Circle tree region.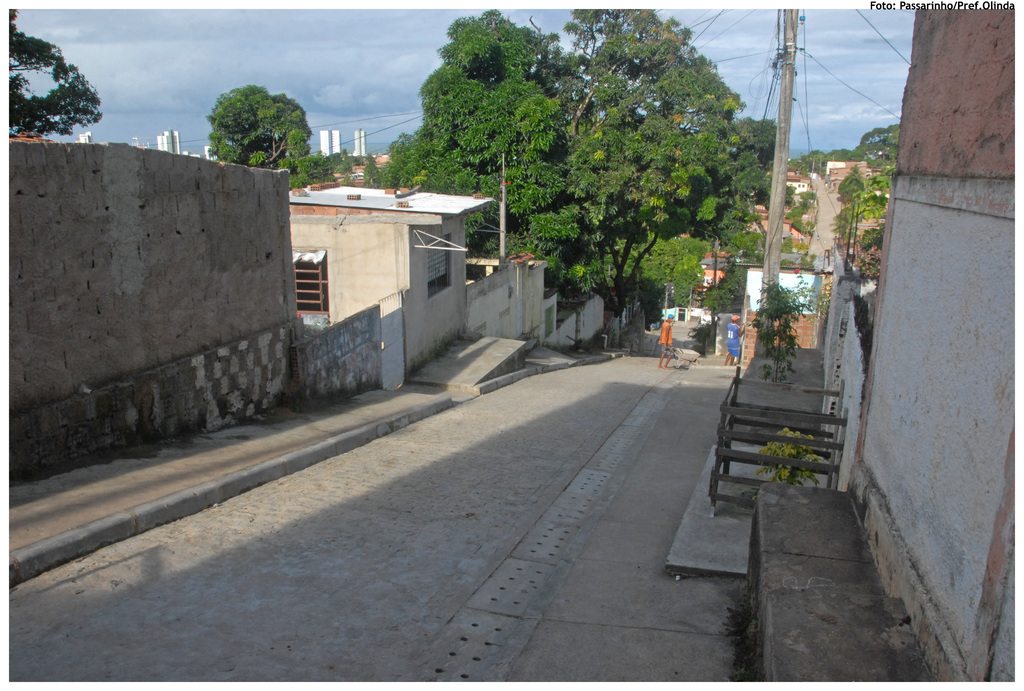
Region: [433,18,778,349].
